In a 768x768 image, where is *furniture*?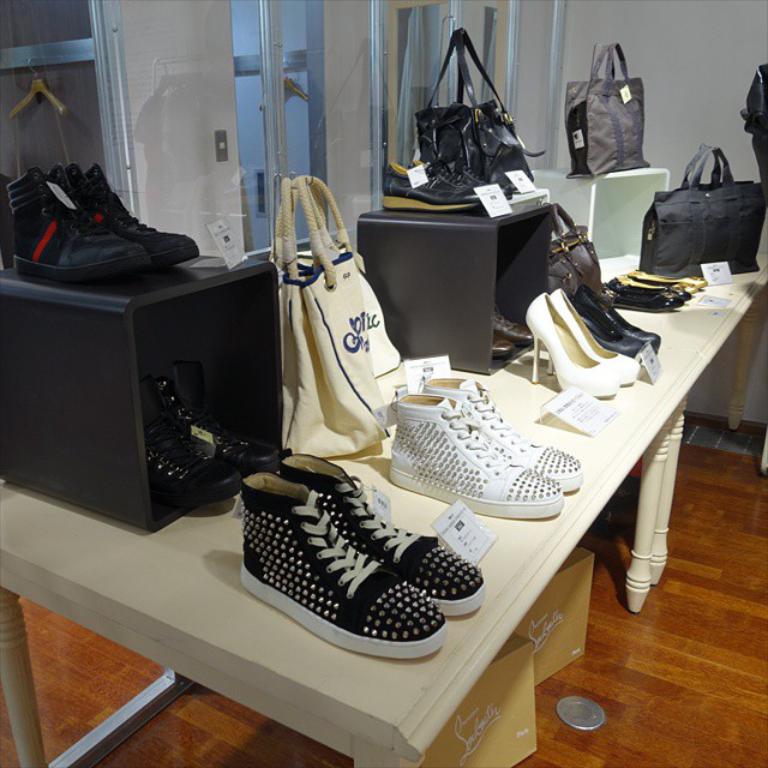
532,168,667,280.
